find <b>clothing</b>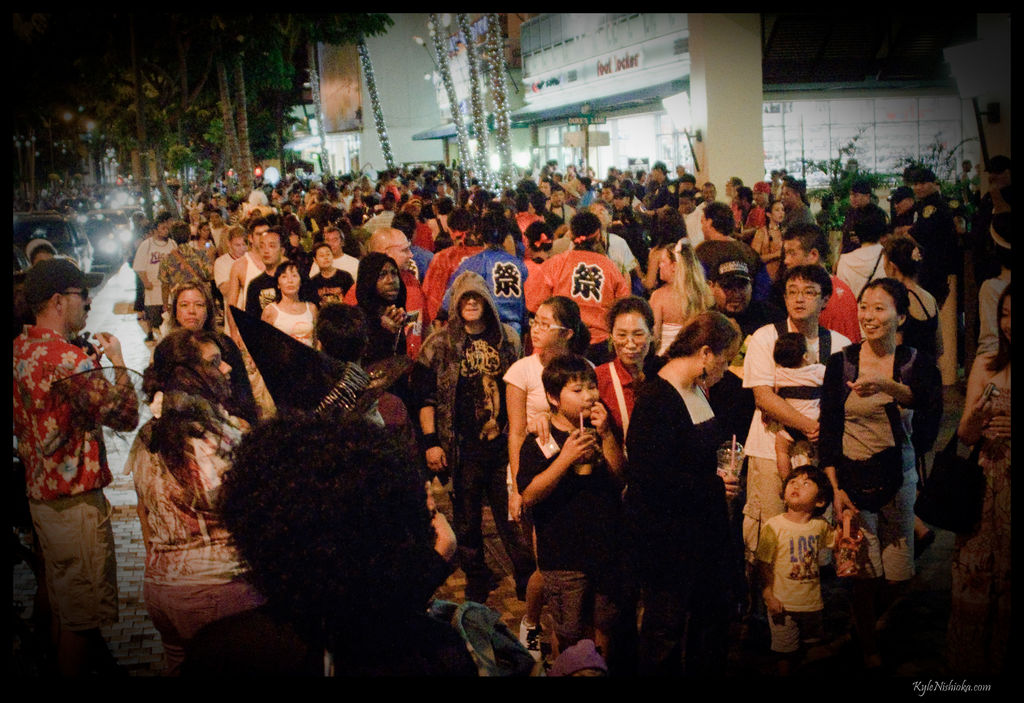
[left=13, top=310, right=138, bottom=587]
